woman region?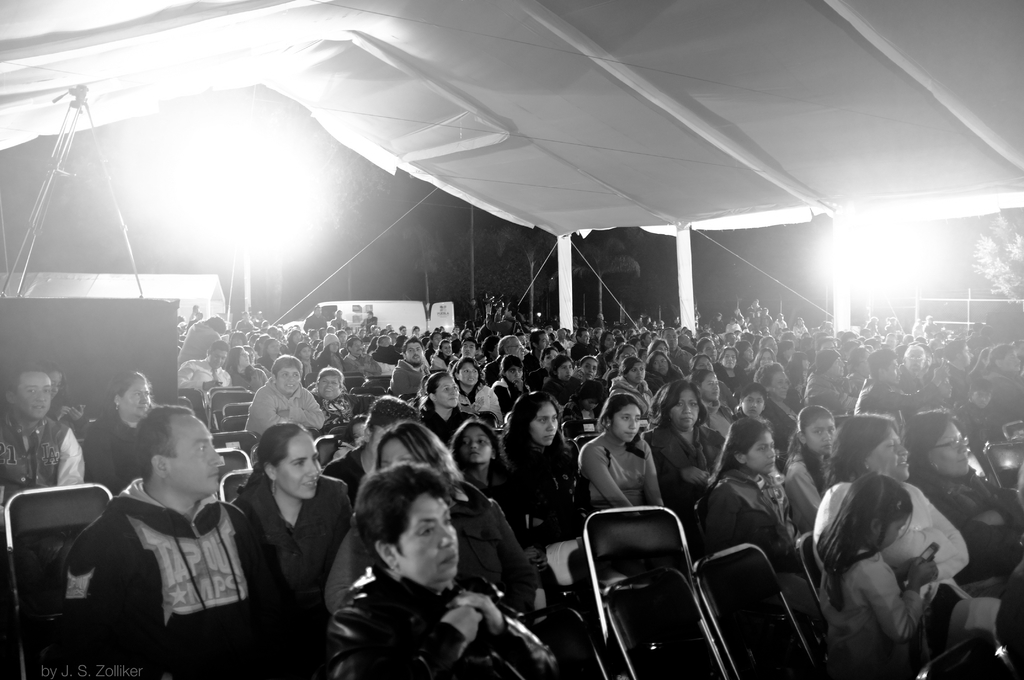
461,352,501,413
